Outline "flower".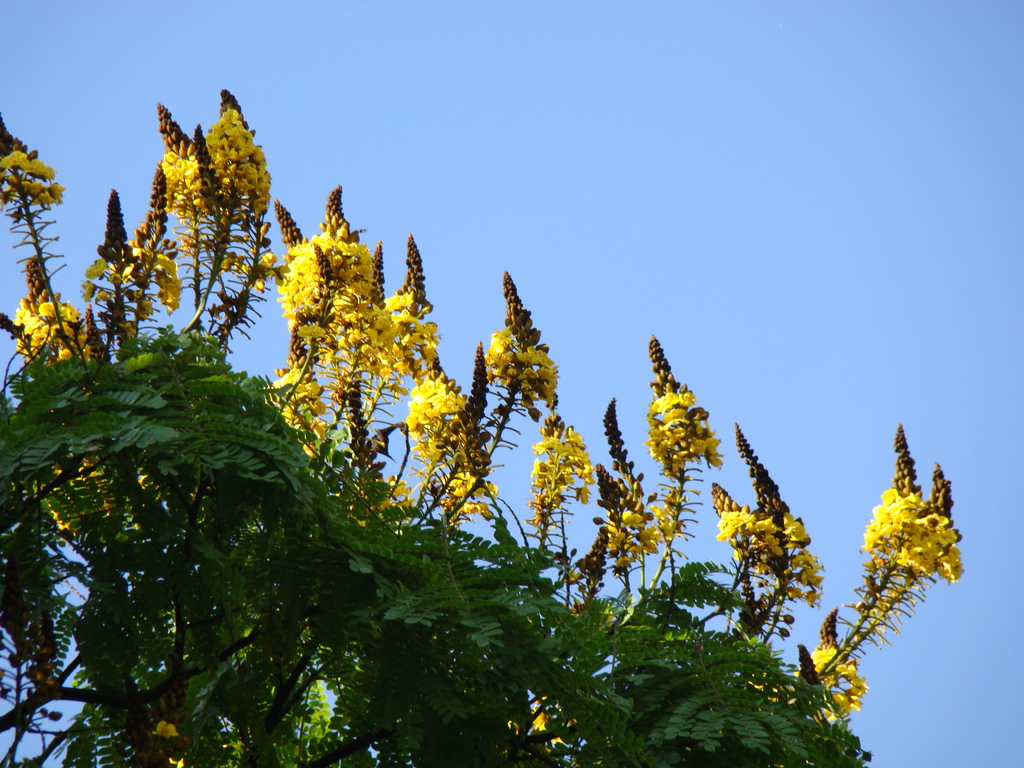
Outline: (475, 285, 554, 409).
